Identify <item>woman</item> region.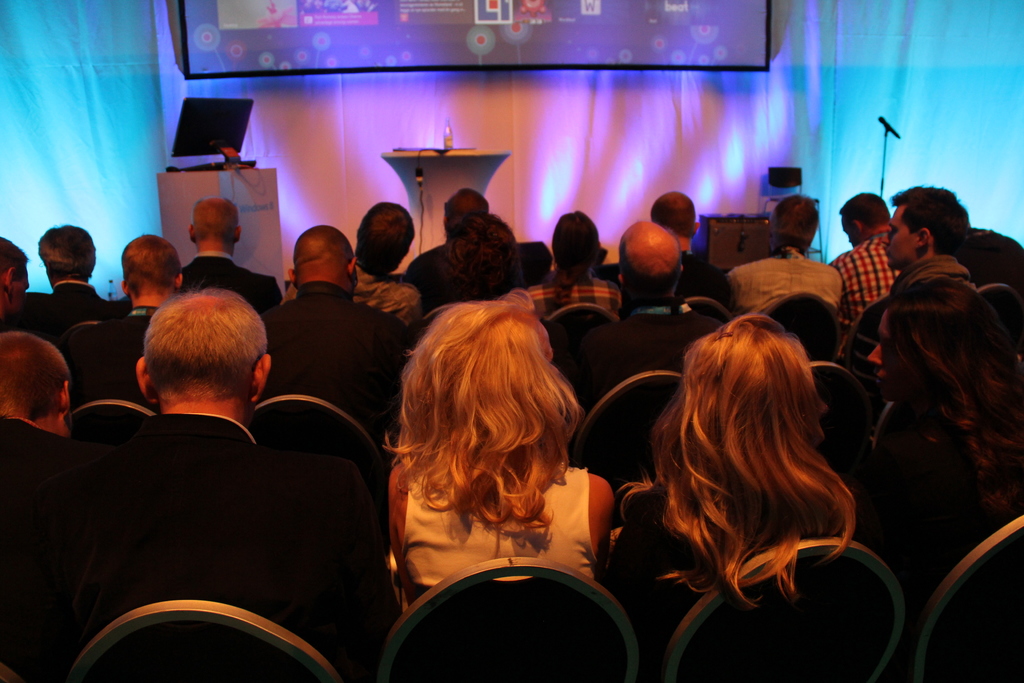
Region: <box>384,293,619,616</box>.
